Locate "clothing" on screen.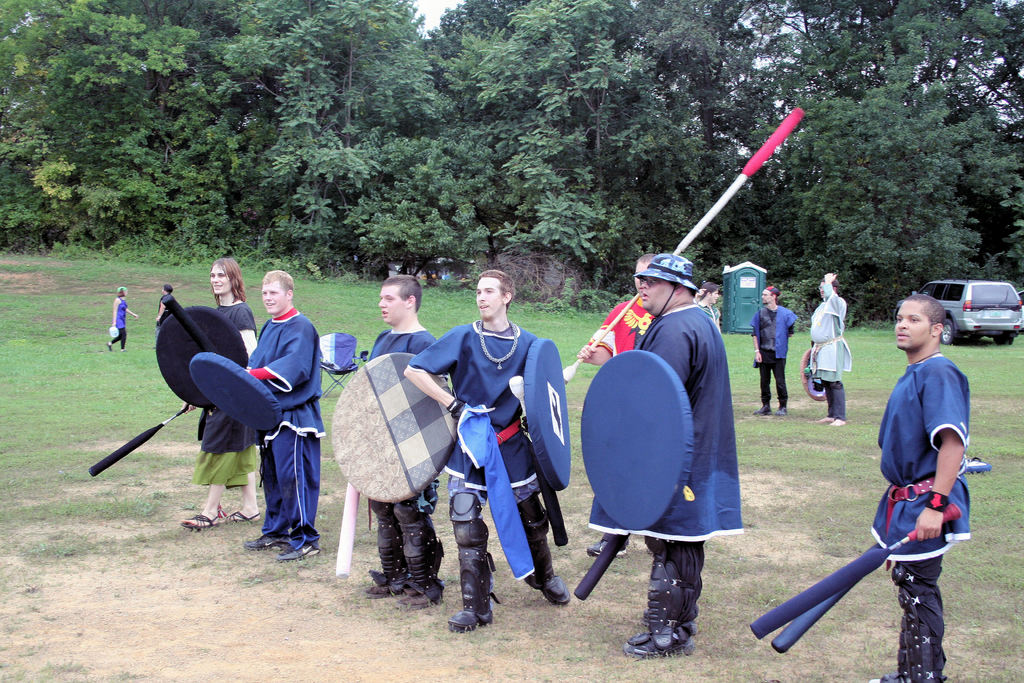
On screen at [left=751, top=305, right=810, bottom=422].
